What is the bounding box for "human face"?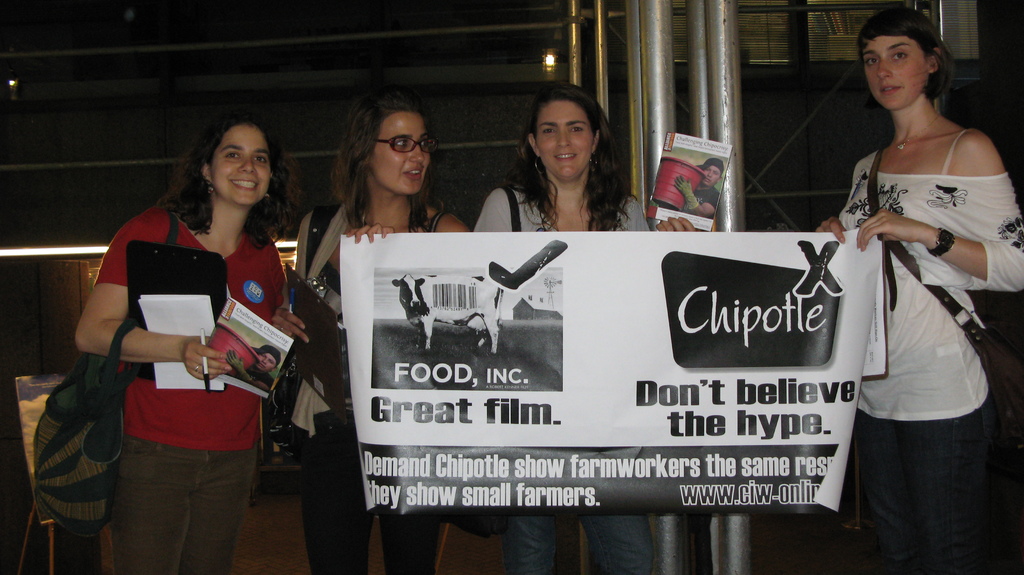
[left=705, top=171, right=723, bottom=185].
